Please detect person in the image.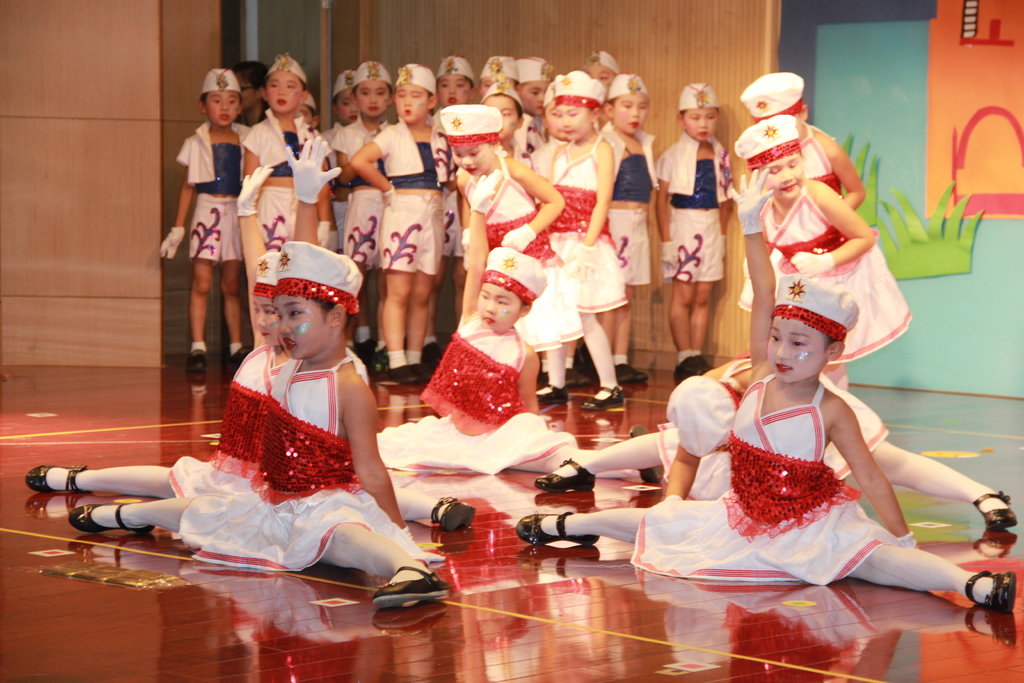
Rect(162, 70, 253, 386).
